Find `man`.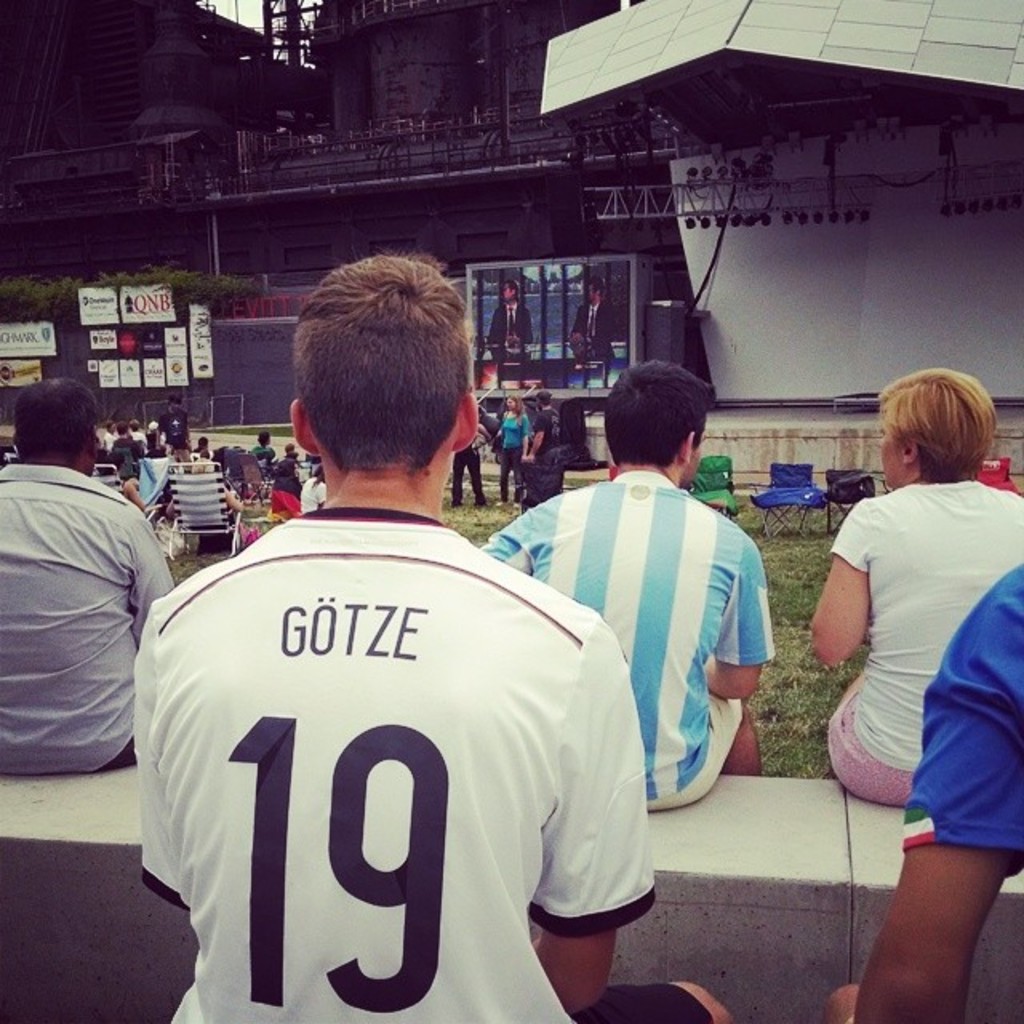
112:424:139:454.
